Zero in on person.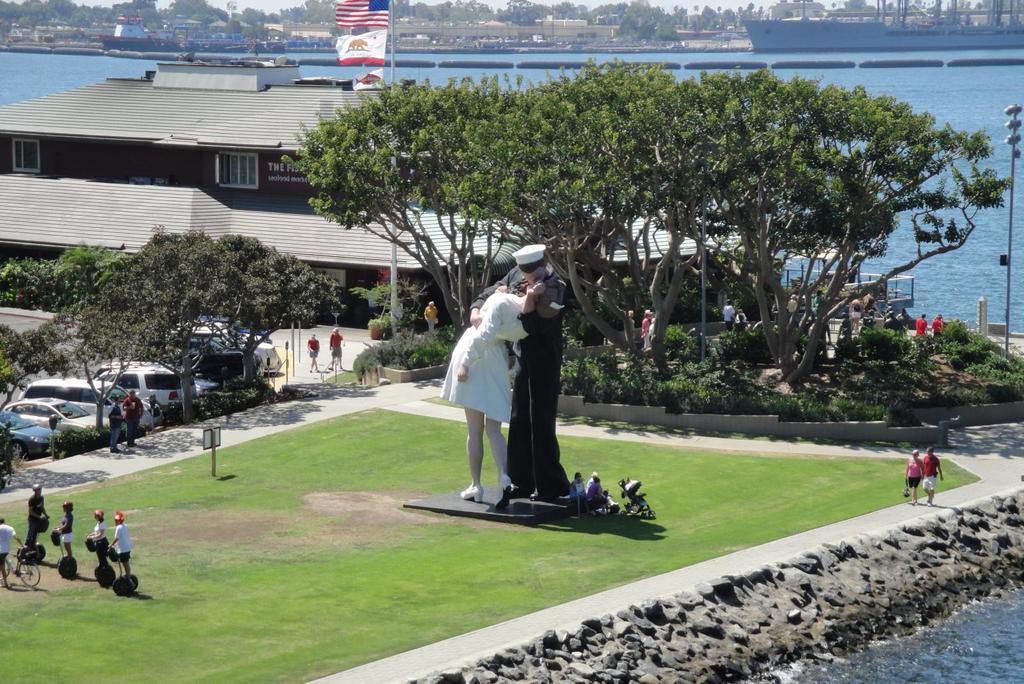
Zeroed in: rect(466, 245, 570, 500).
